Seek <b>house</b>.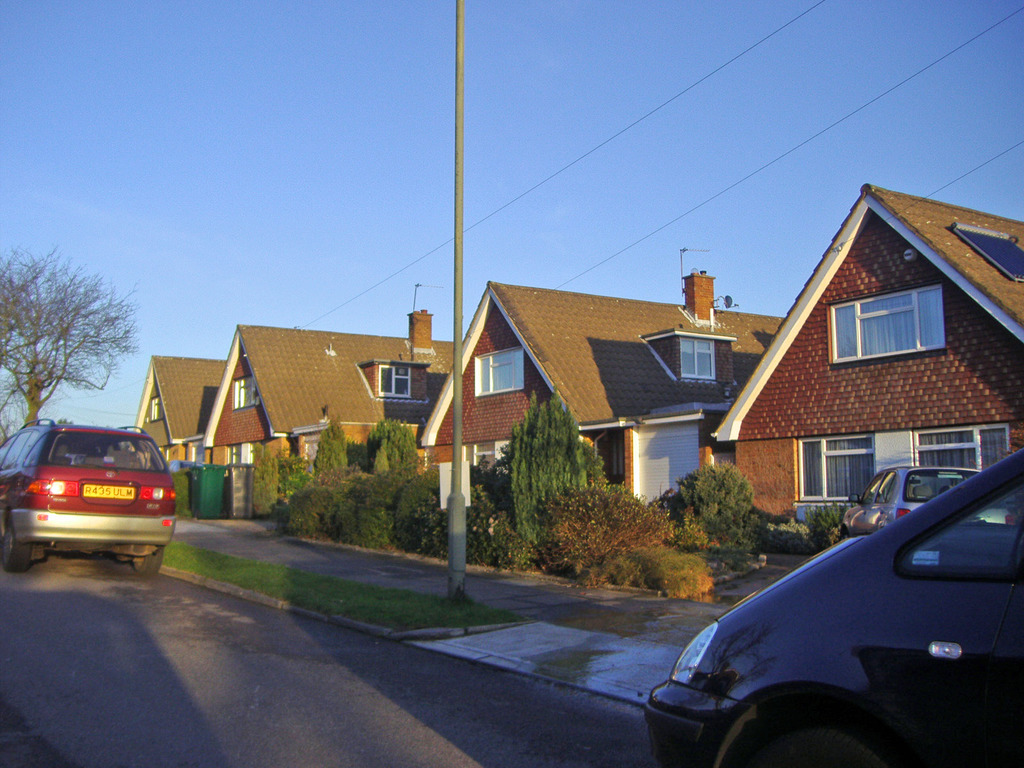
locate(419, 264, 787, 561).
